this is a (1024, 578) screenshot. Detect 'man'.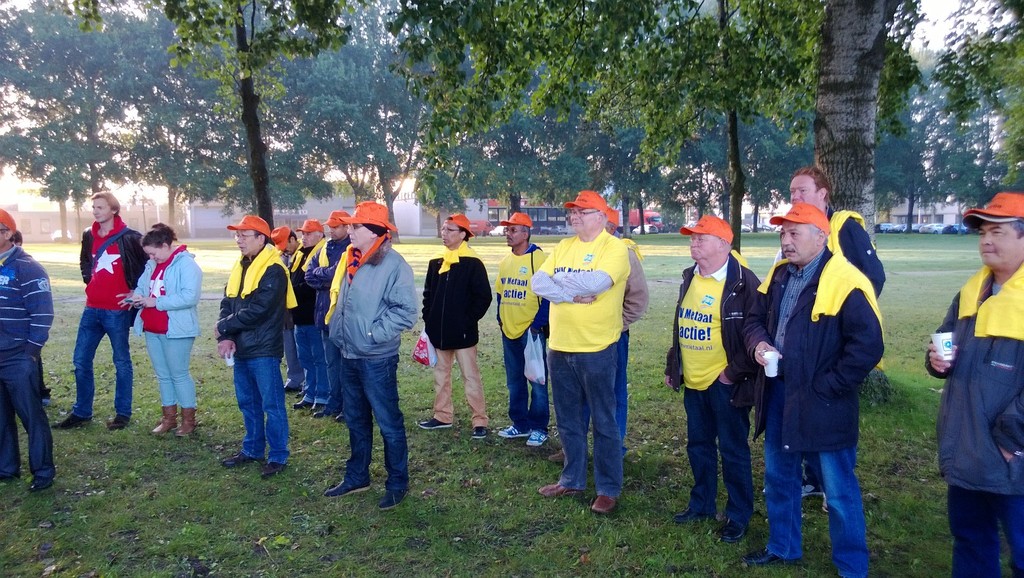
bbox(290, 220, 326, 406).
